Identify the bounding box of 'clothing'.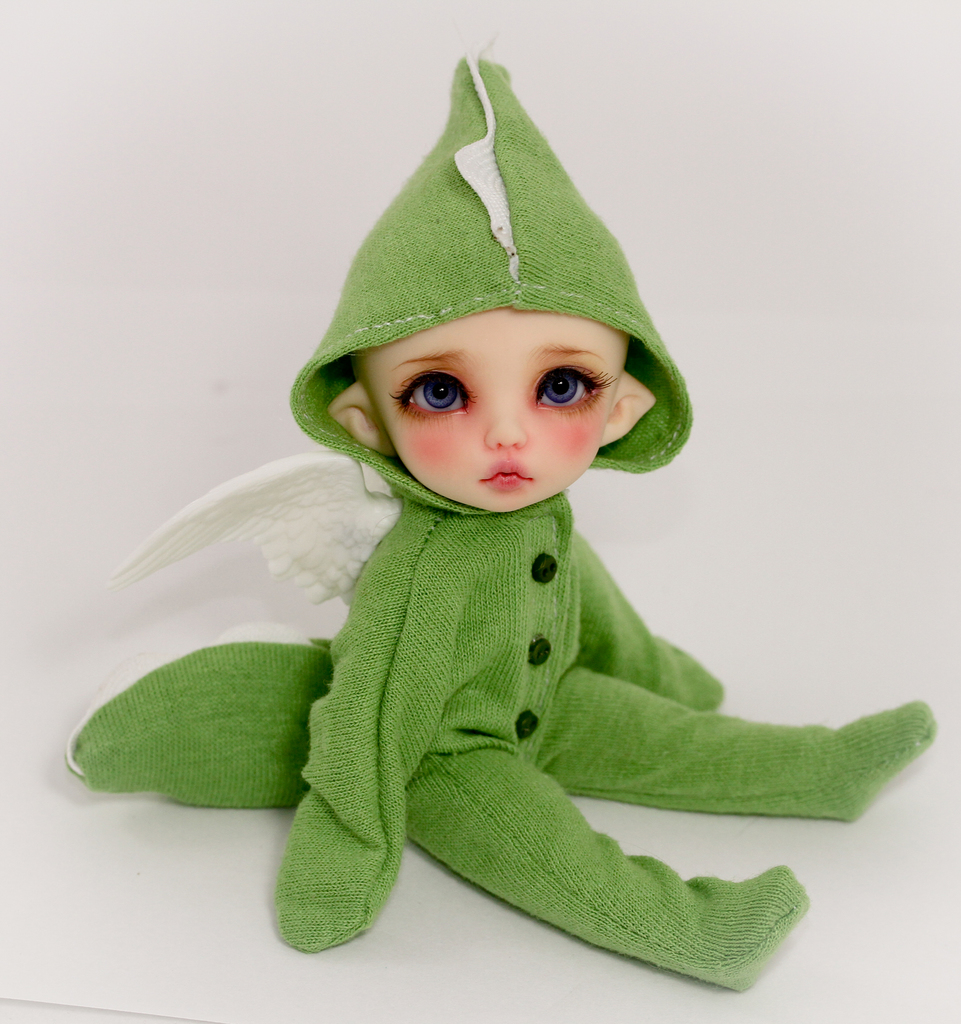
(x1=114, y1=173, x2=859, y2=962).
